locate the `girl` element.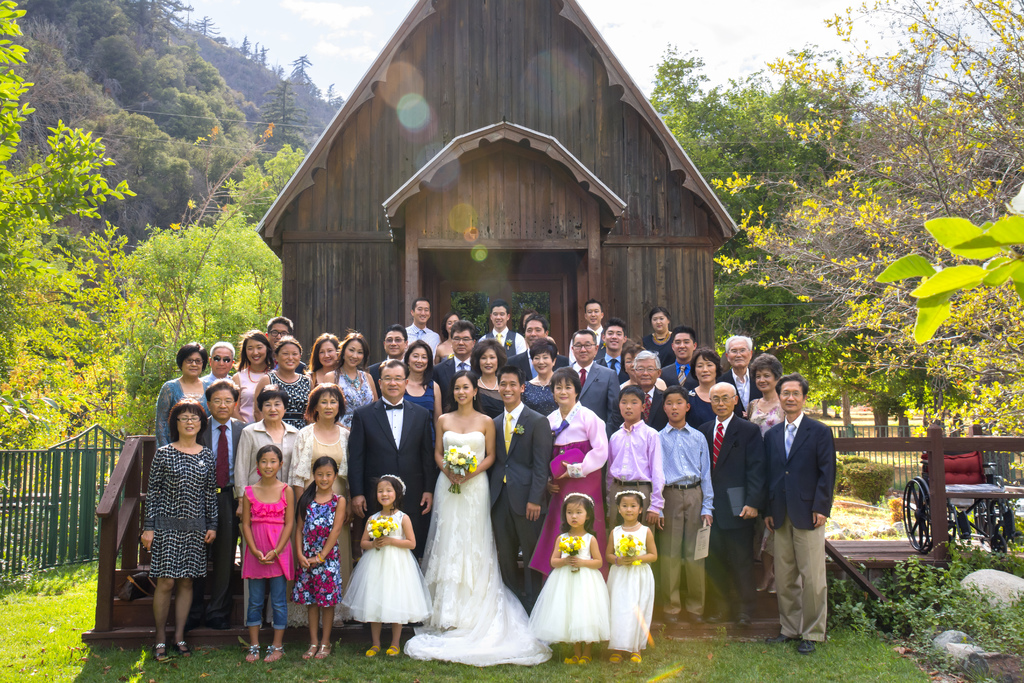
Element bbox: (232,329,277,416).
